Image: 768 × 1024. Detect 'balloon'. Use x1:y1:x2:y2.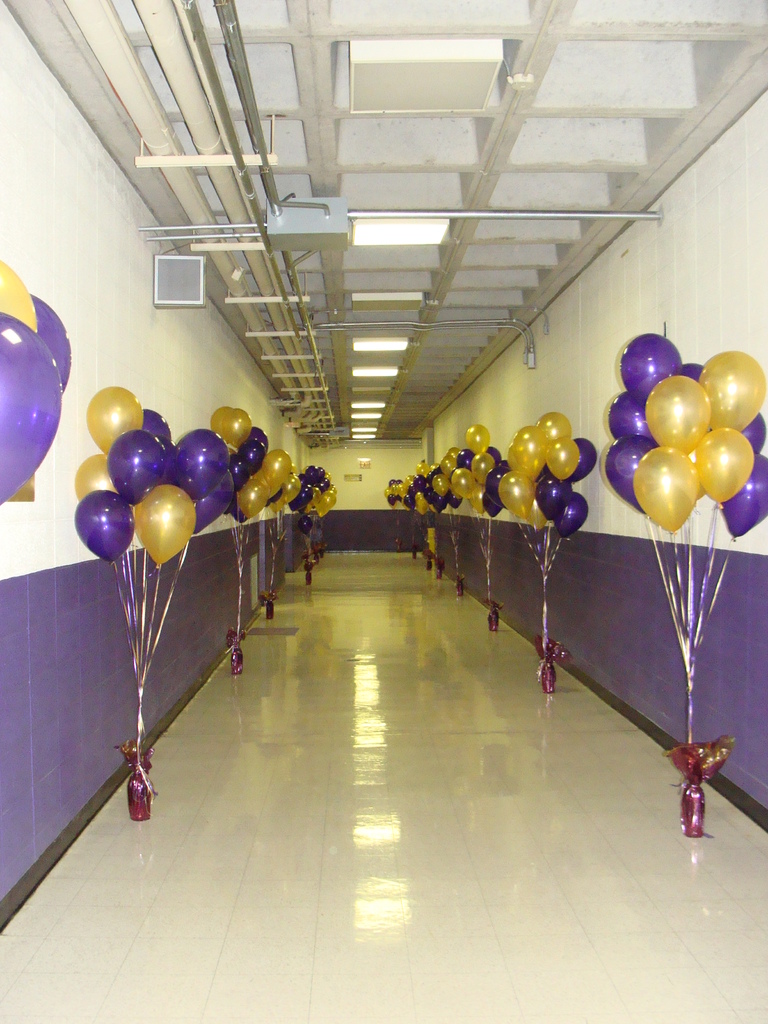
509:422:550:482.
